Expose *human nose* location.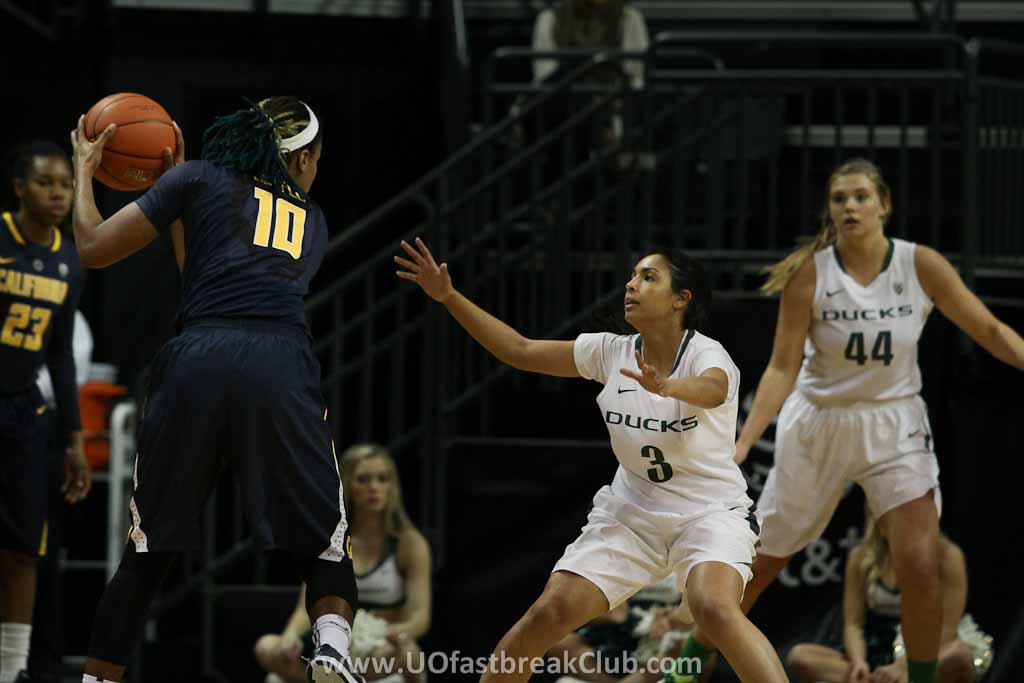
Exposed at left=52, top=183, right=66, bottom=199.
